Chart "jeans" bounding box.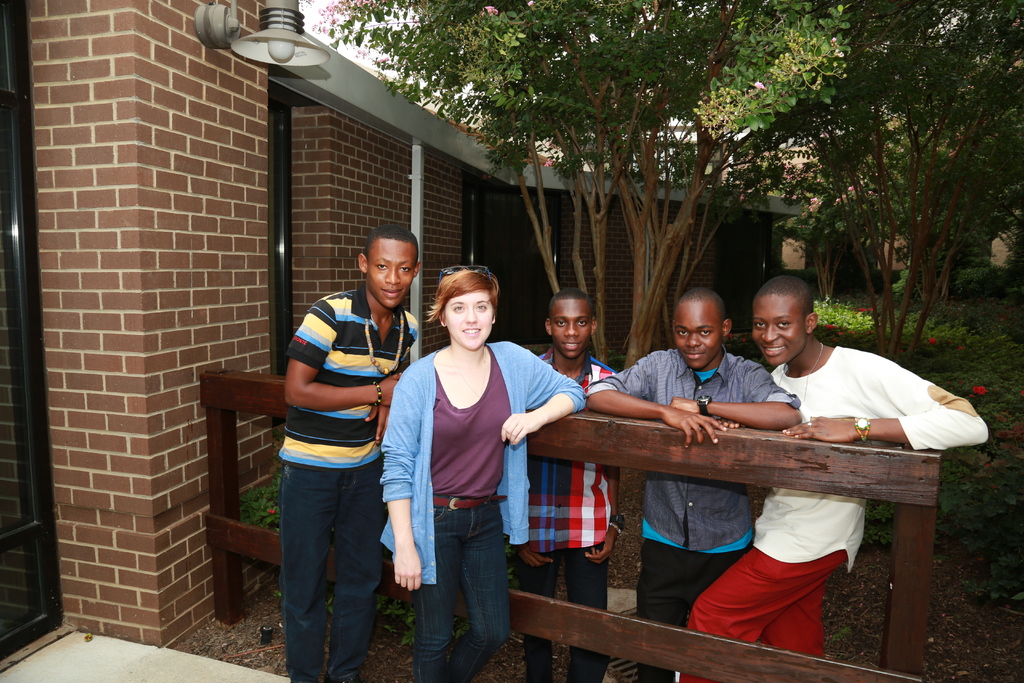
Charted: 412:500:516:680.
